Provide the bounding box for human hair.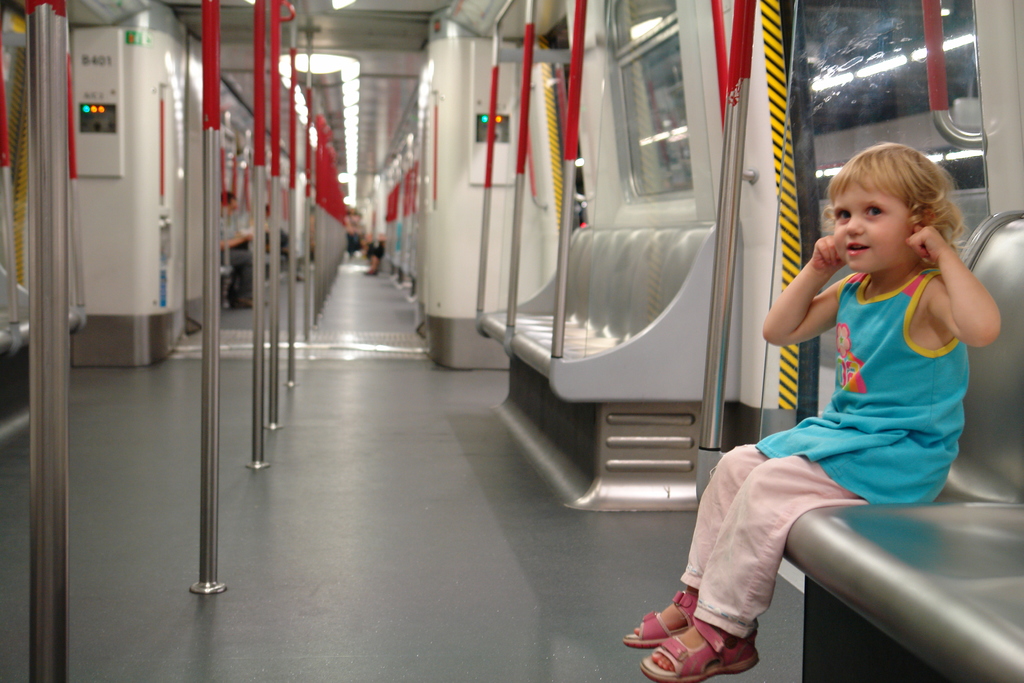
pyautogui.locateOnScreen(829, 138, 963, 287).
